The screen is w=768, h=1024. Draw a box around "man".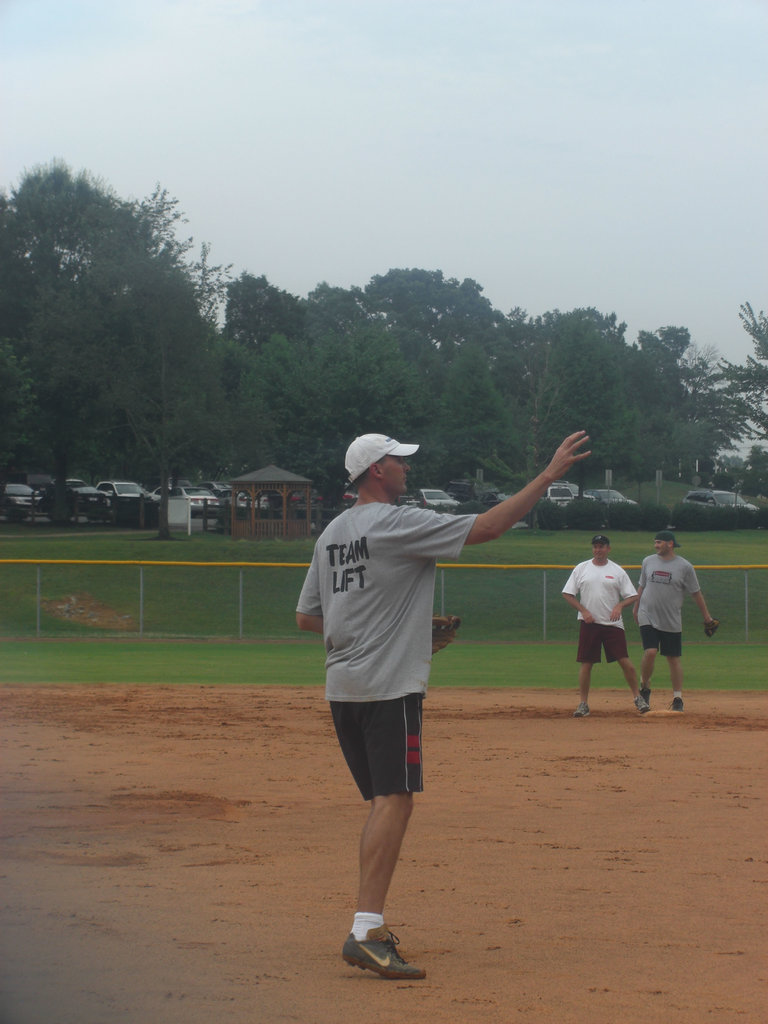
629:532:716:706.
